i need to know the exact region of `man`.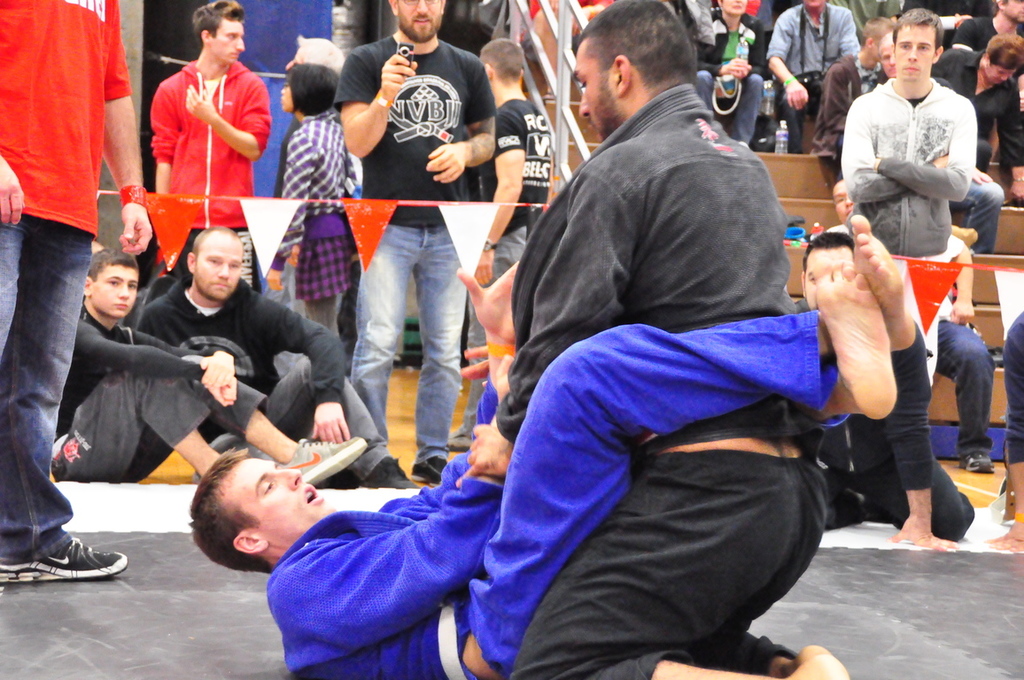
Region: box(183, 203, 922, 679).
